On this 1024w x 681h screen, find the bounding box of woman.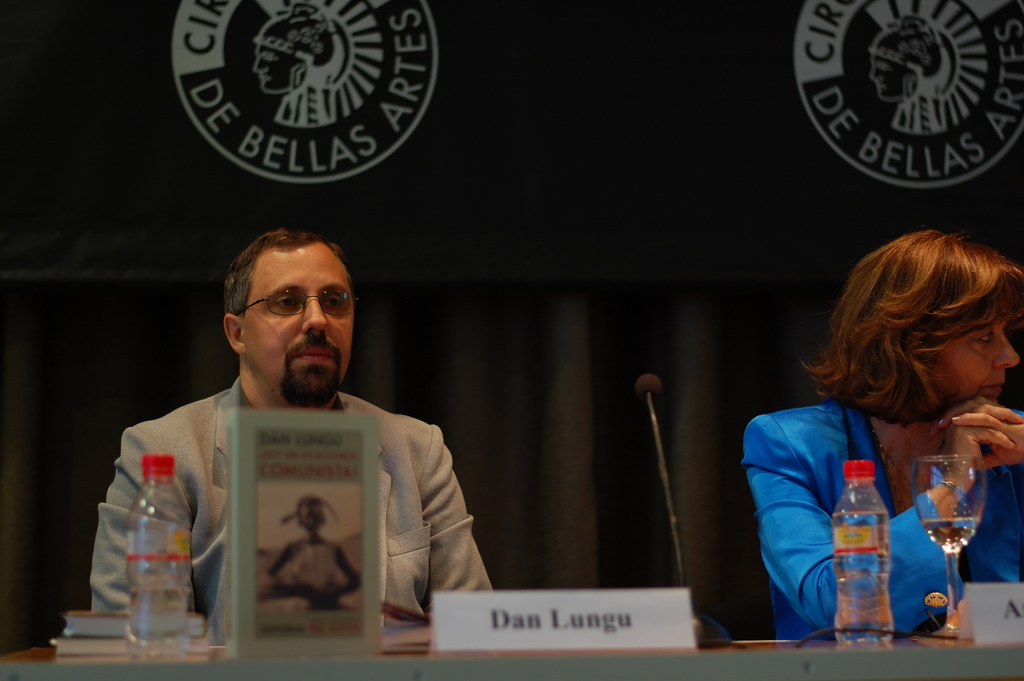
Bounding box: BBox(732, 211, 1023, 658).
